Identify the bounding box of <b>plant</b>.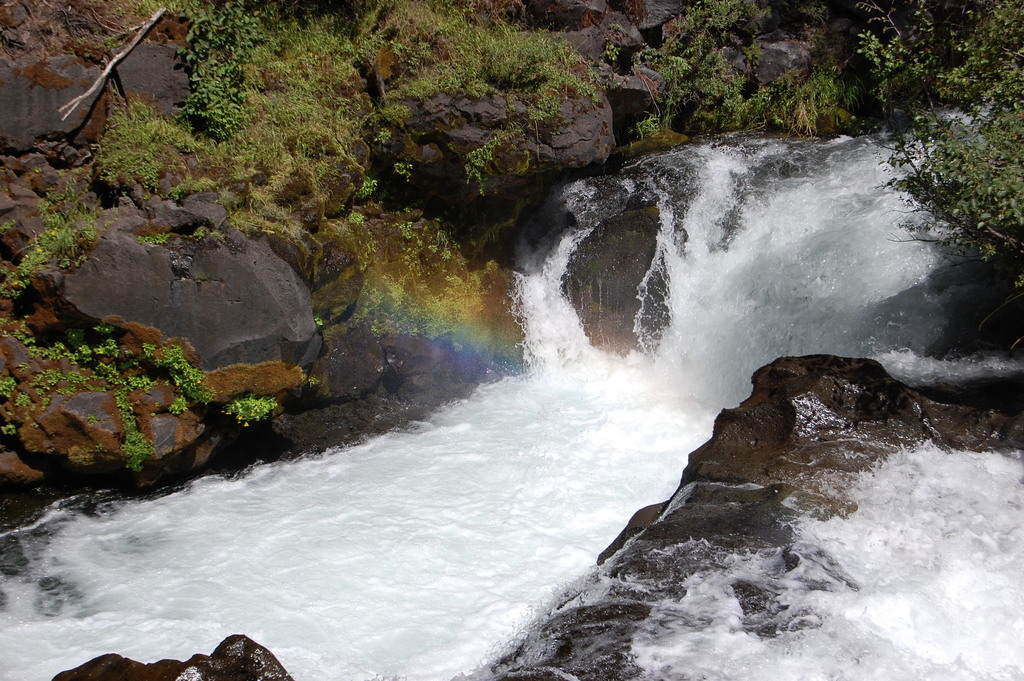
753 54 883 140.
